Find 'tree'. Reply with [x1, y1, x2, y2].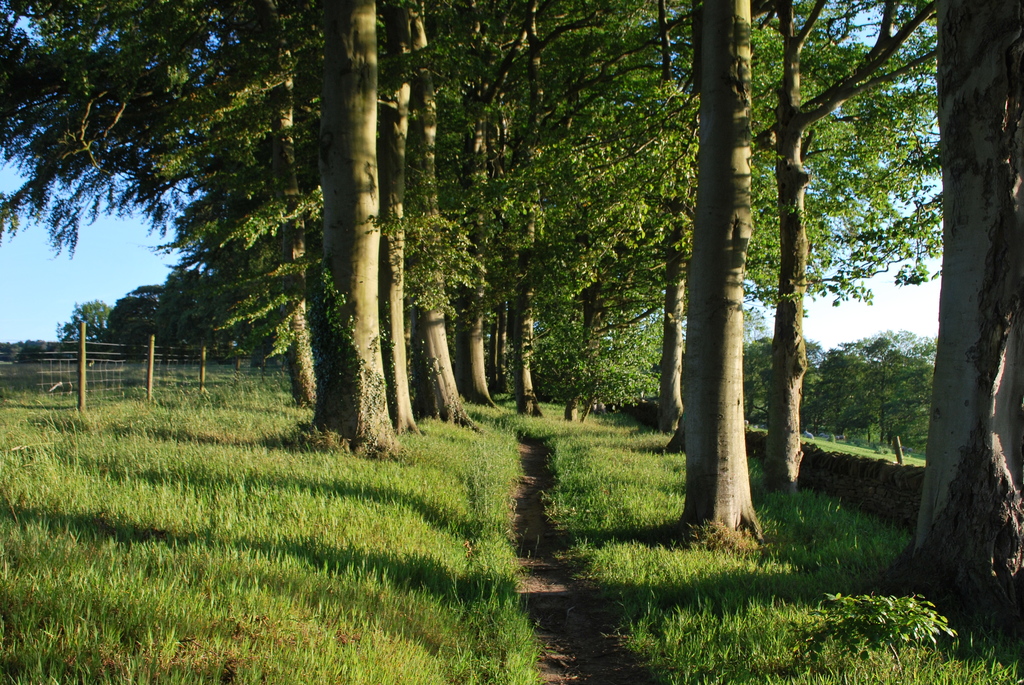
[164, 261, 225, 359].
